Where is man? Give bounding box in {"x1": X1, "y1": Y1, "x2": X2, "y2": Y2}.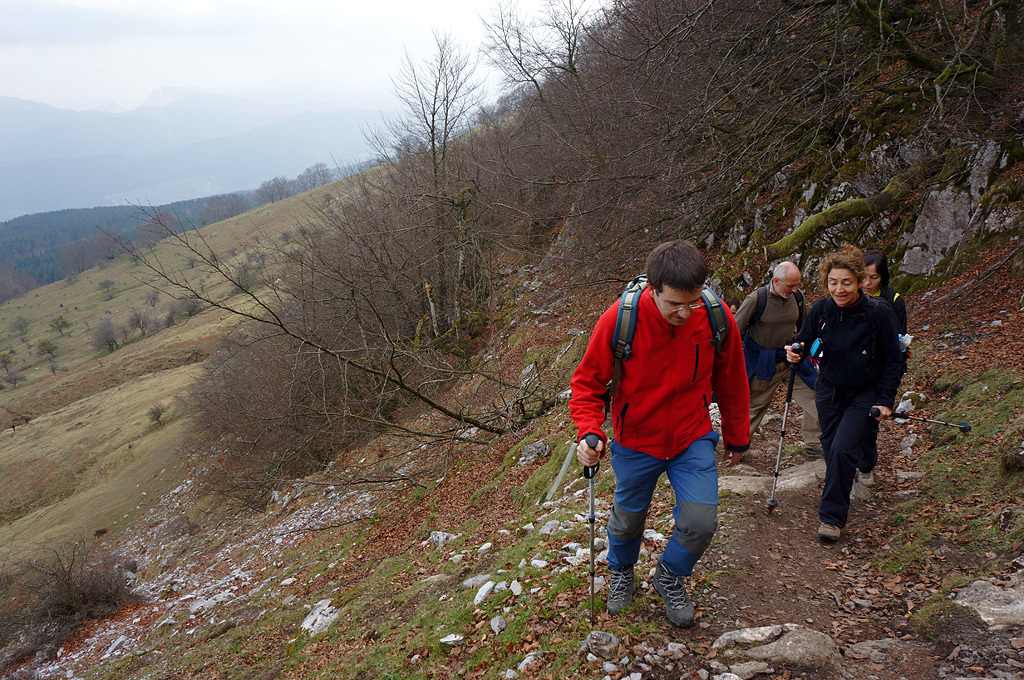
{"x1": 722, "y1": 260, "x2": 829, "y2": 475}.
